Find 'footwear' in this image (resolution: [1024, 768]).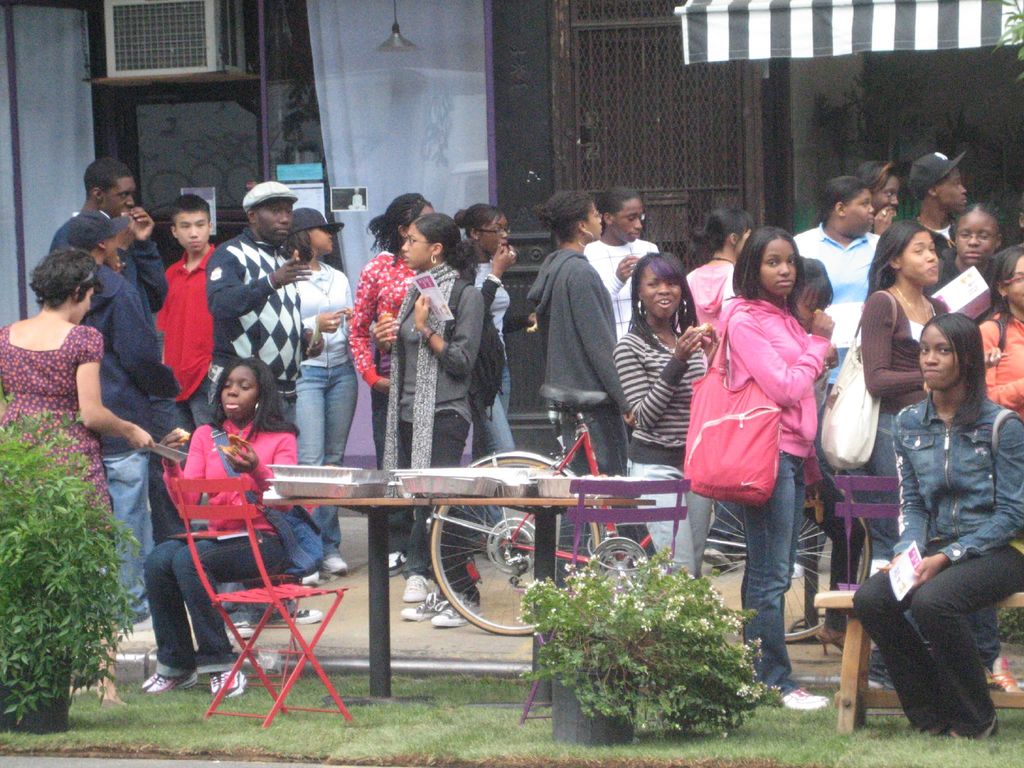
x1=323 y1=554 x2=348 y2=574.
